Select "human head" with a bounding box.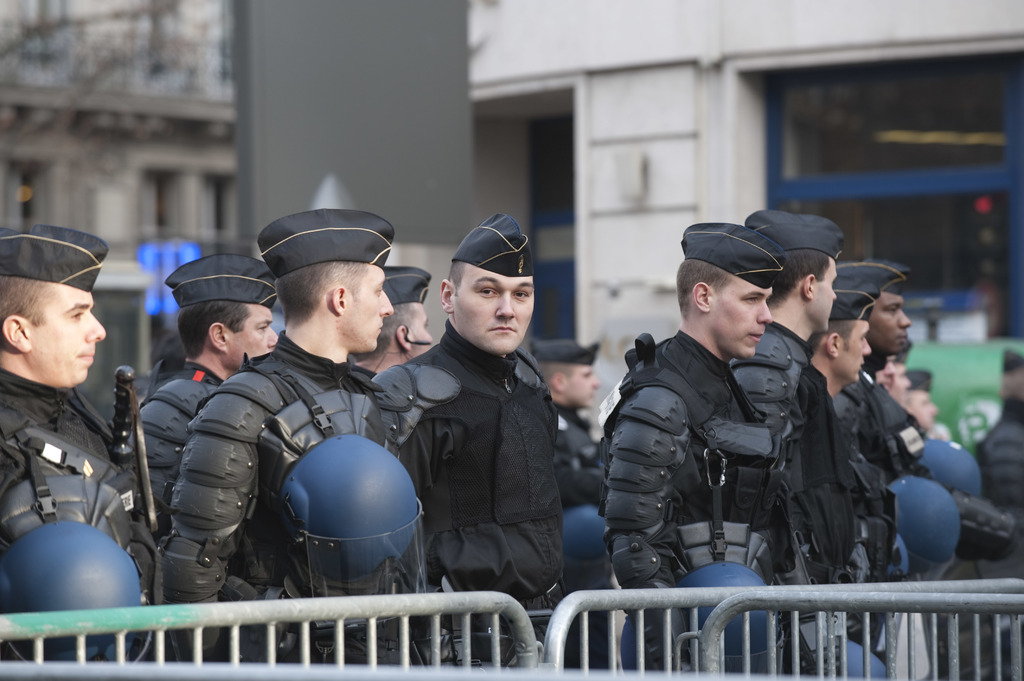
x1=529, y1=346, x2=600, y2=408.
